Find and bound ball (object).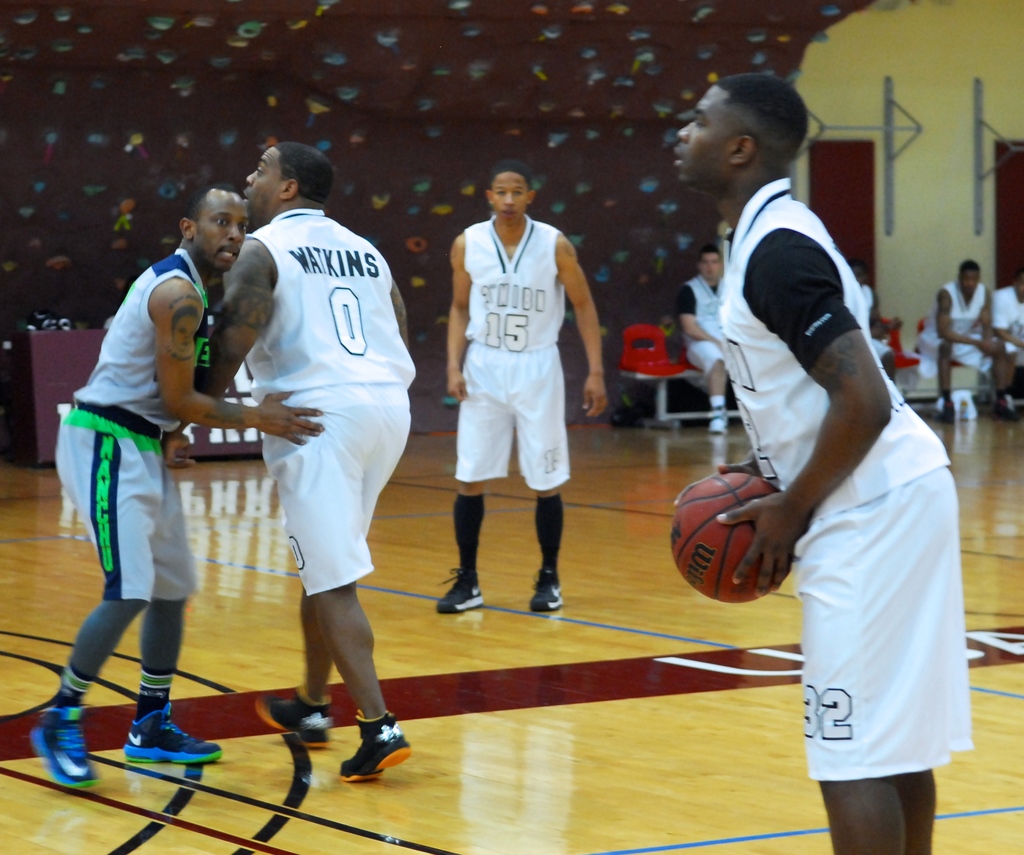
Bound: 671/469/788/600.
